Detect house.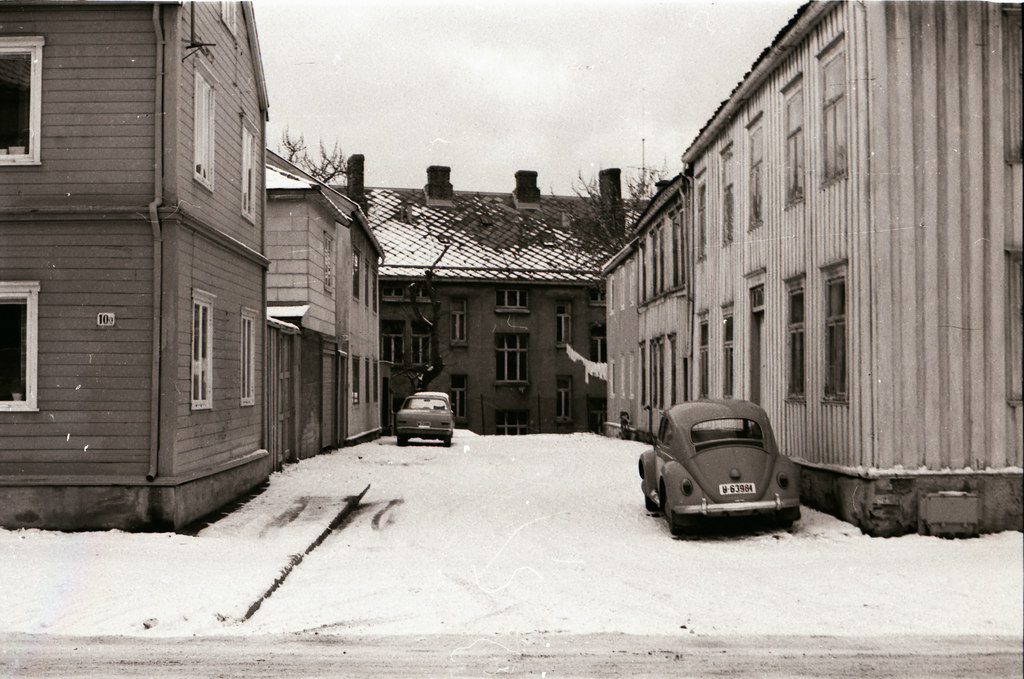
Detected at box(266, 306, 316, 470).
